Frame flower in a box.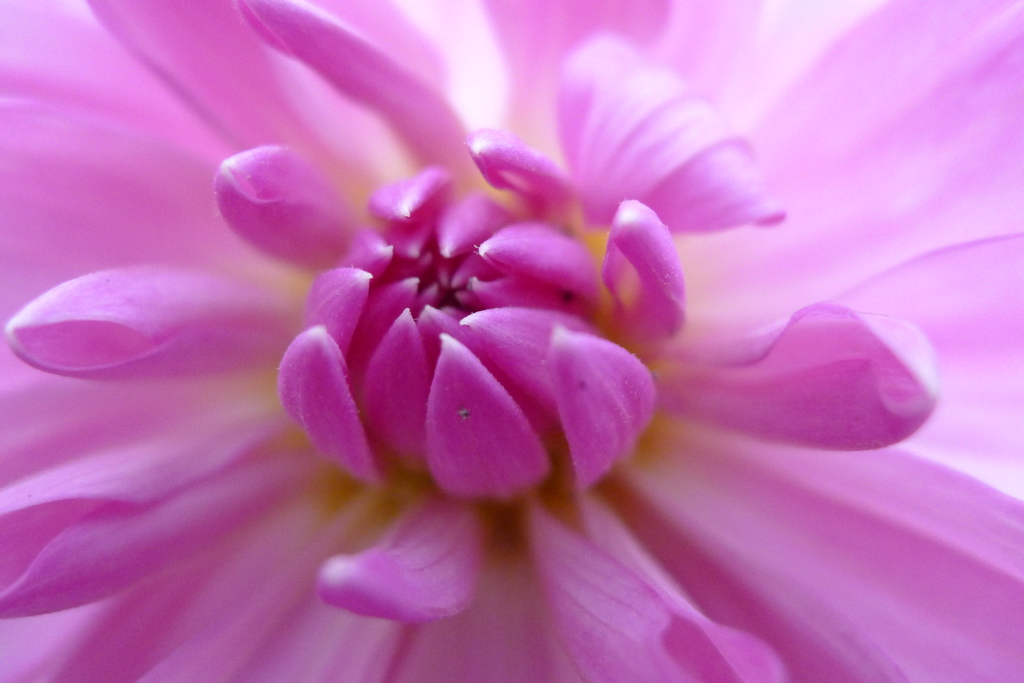
3 0 1023 682.
